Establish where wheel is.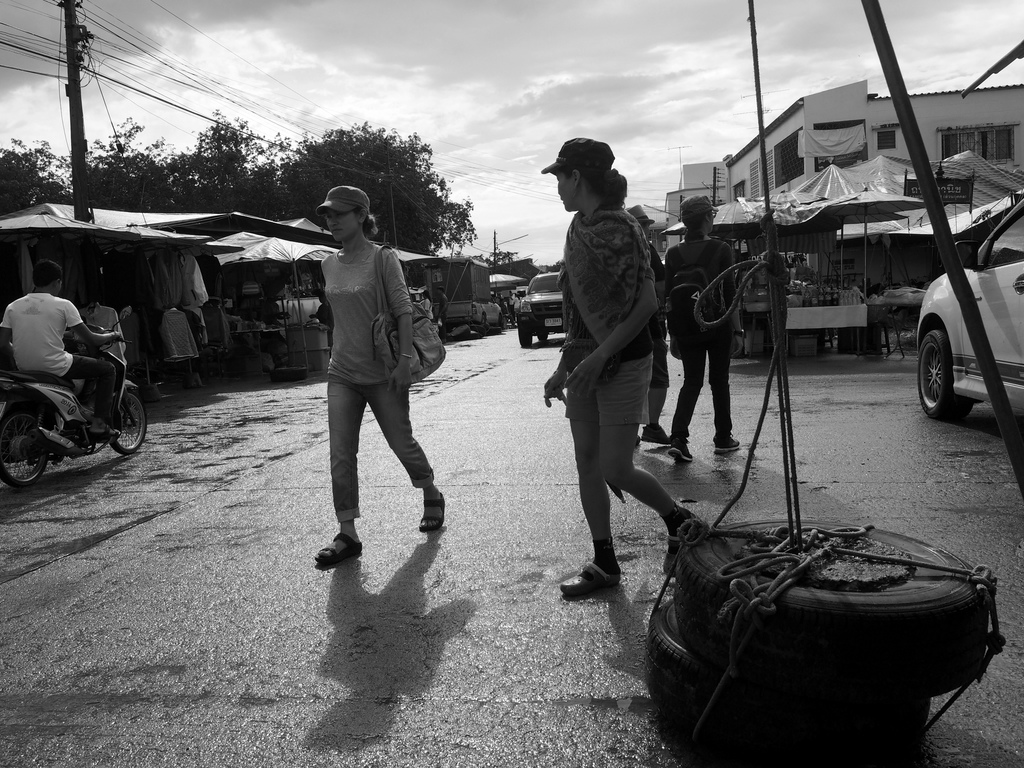
Established at {"x1": 647, "y1": 597, "x2": 946, "y2": 767}.
